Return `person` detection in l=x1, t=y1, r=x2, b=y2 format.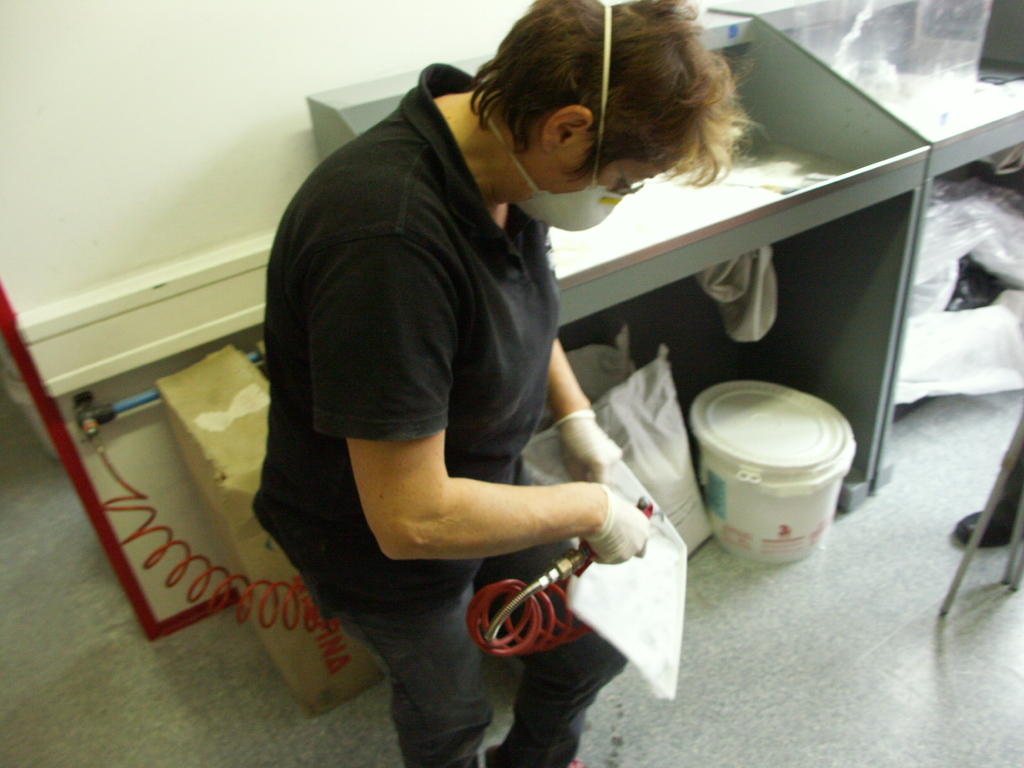
l=953, t=410, r=1023, b=545.
